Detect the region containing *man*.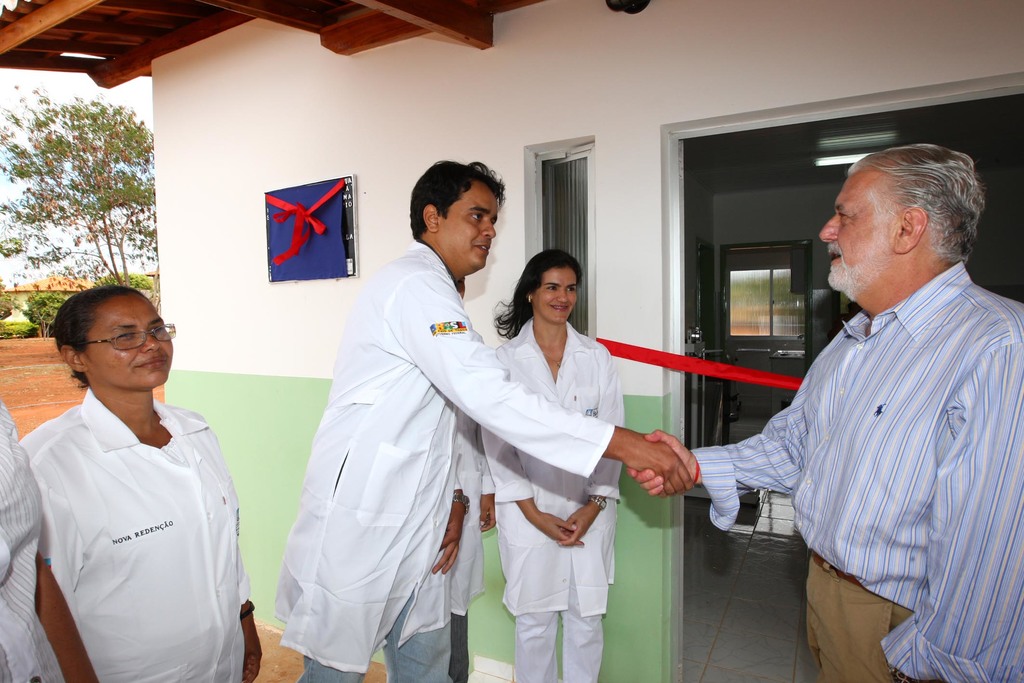
<bbox>712, 133, 1005, 657</bbox>.
